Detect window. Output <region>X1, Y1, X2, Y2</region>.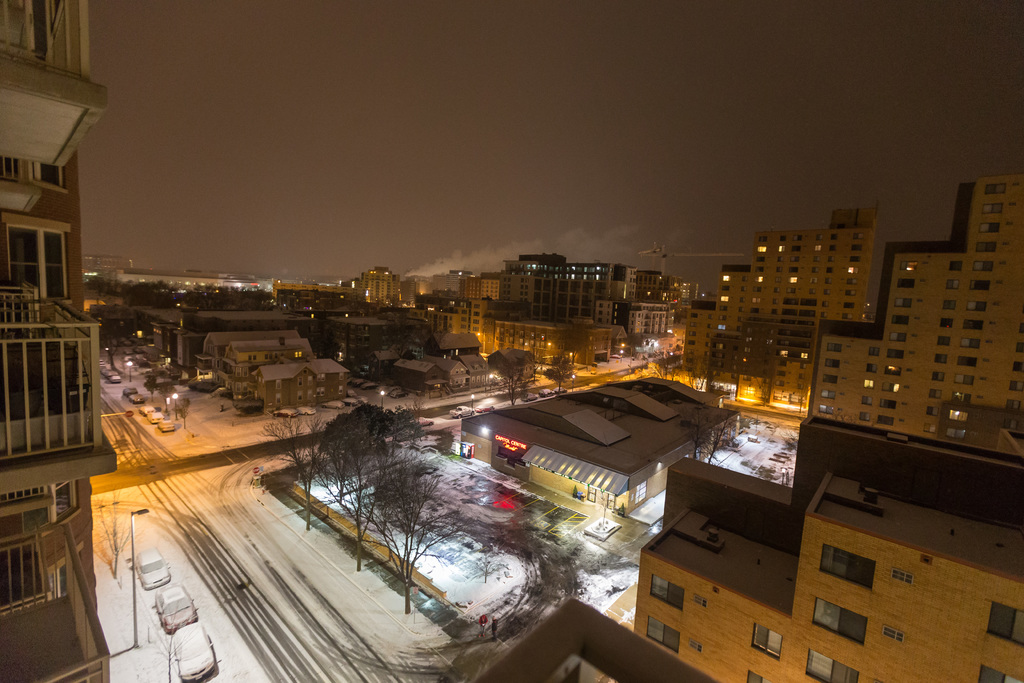
<region>805, 651, 858, 682</region>.
